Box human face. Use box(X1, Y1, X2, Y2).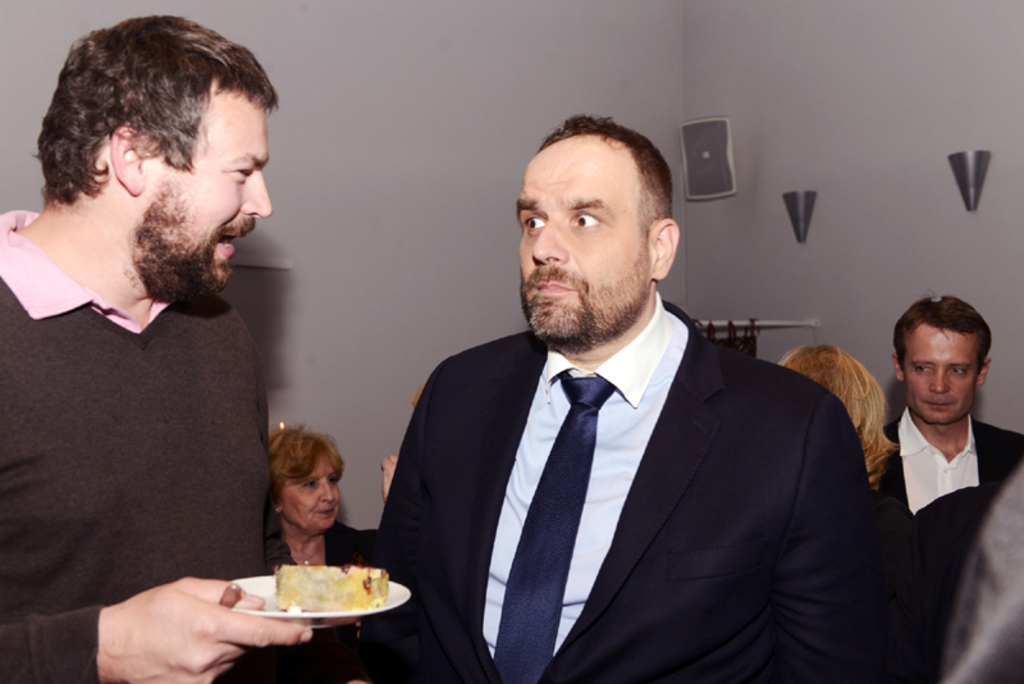
box(143, 86, 274, 318).
